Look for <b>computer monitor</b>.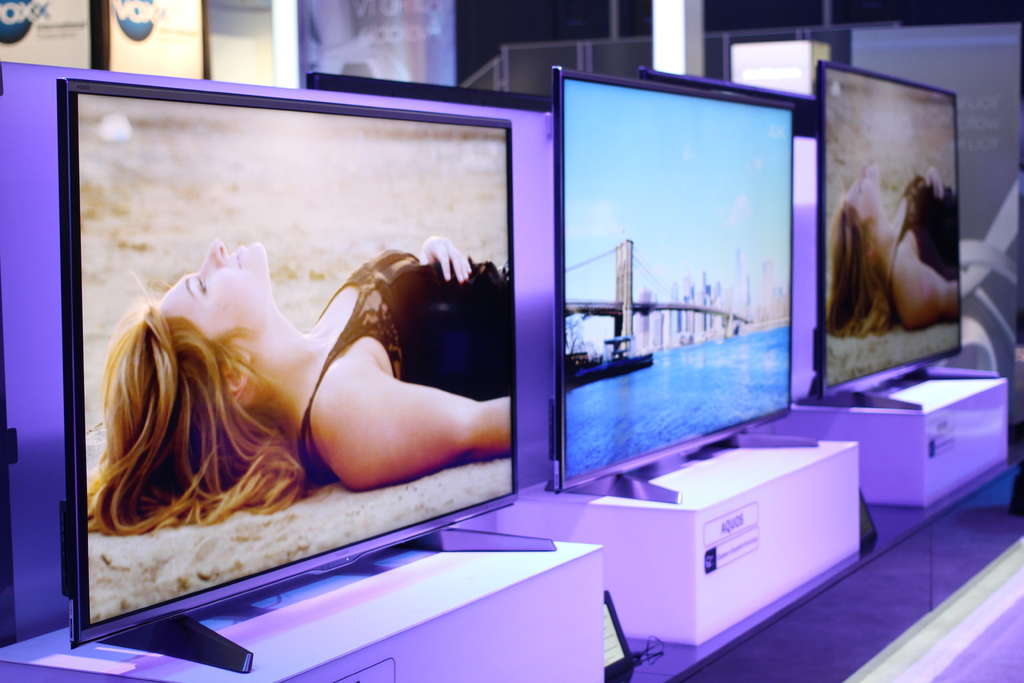
Found: [301,69,553,113].
